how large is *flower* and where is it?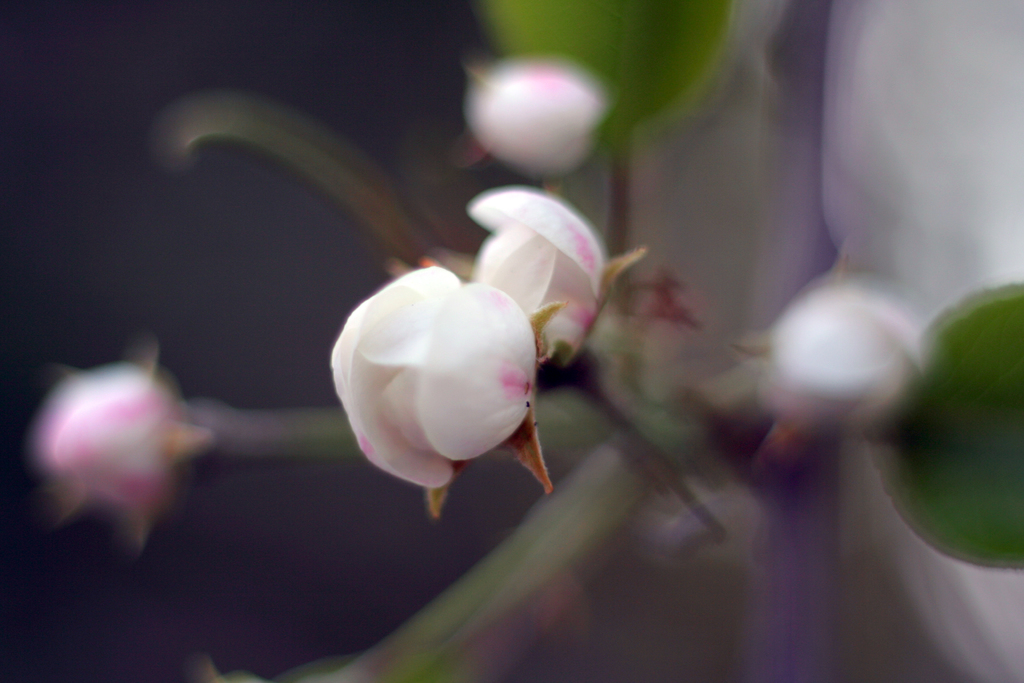
Bounding box: (468, 188, 609, 363).
